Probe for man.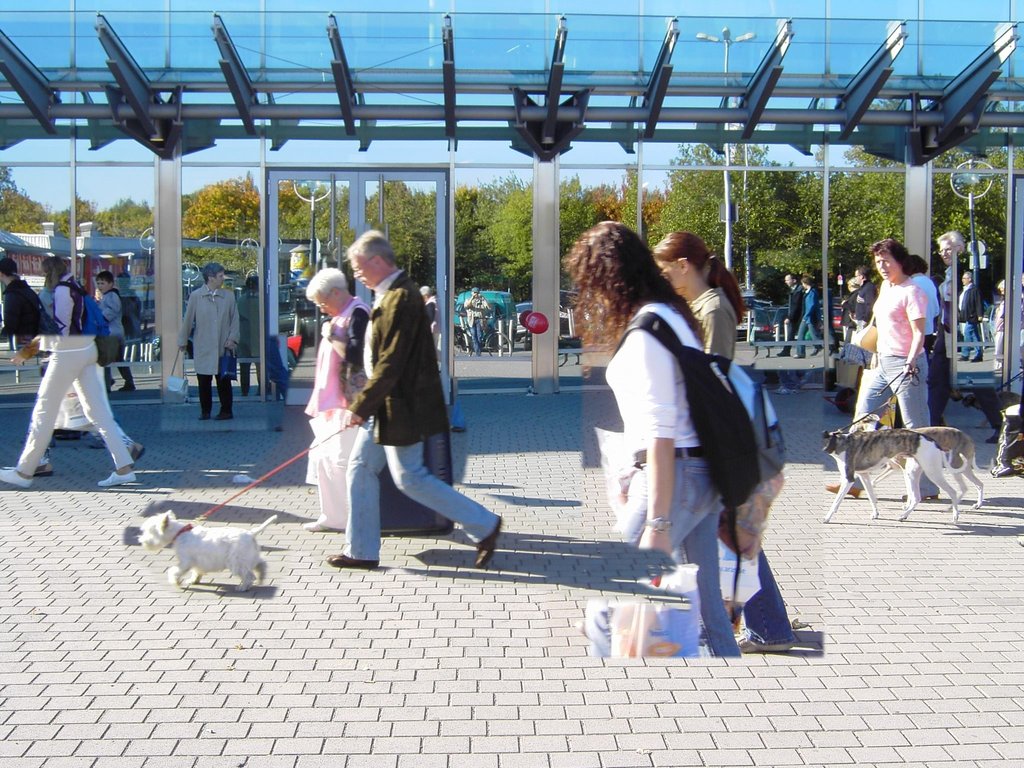
Probe result: <region>959, 269, 981, 371</region>.
